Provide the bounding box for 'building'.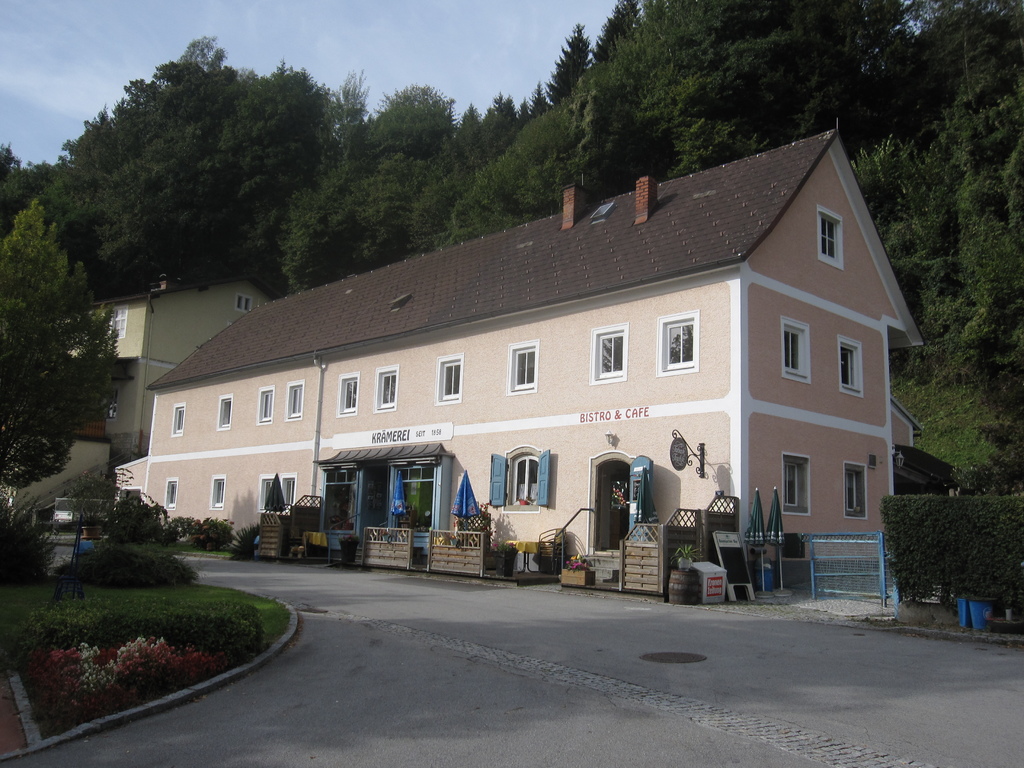
detection(50, 274, 285, 472).
